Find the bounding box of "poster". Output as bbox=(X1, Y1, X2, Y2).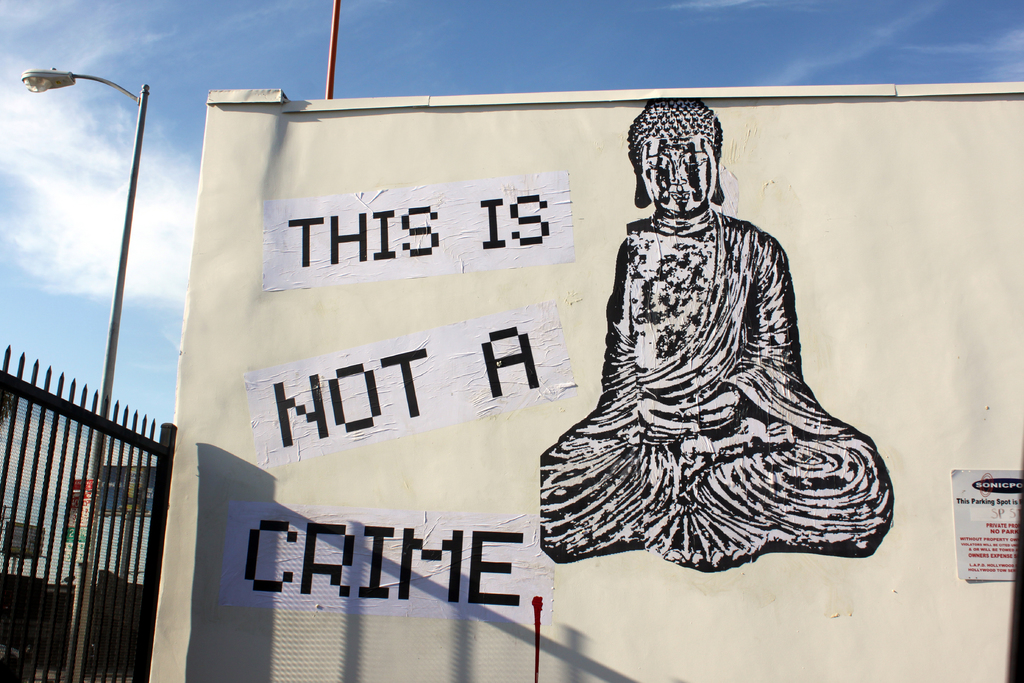
bbox=(149, 86, 1023, 682).
